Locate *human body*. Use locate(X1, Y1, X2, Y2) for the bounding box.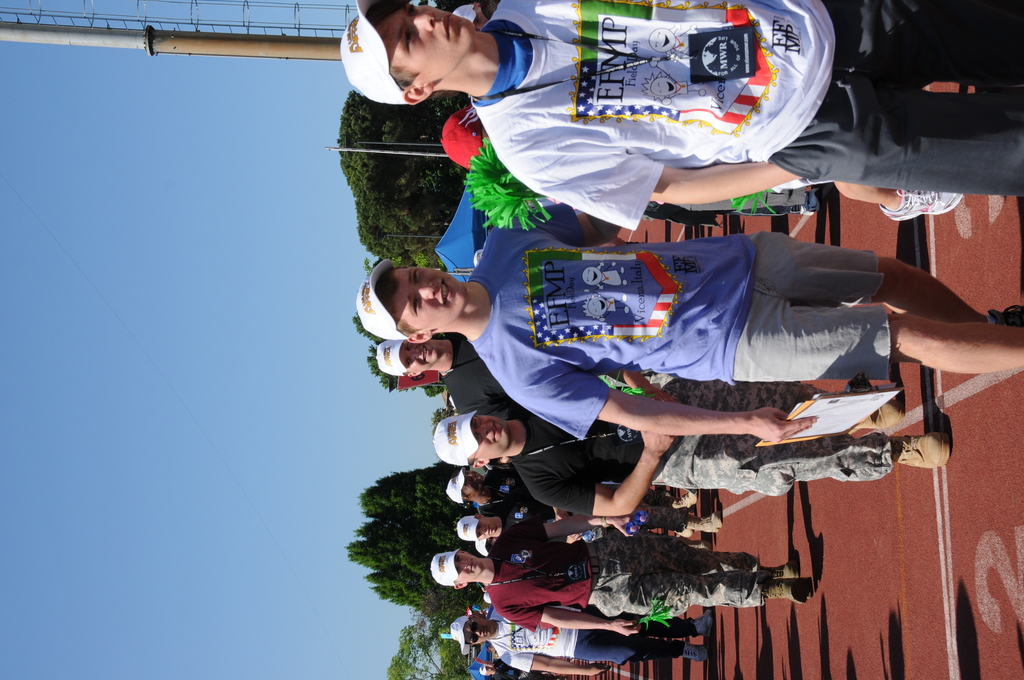
locate(467, 0, 1023, 211).
